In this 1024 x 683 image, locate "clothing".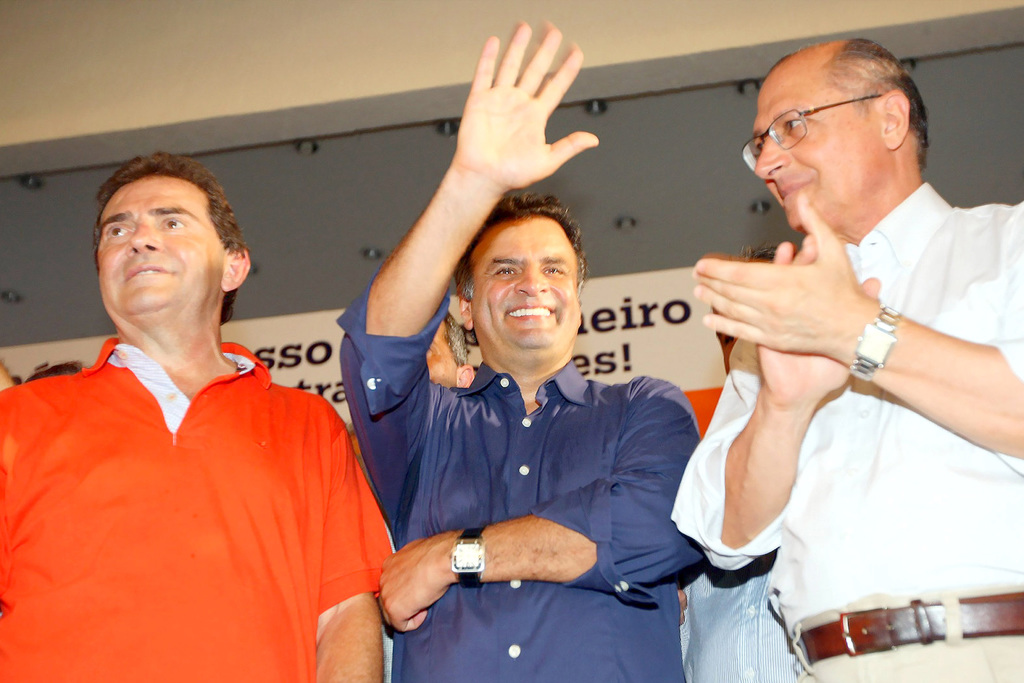
Bounding box: box=[791, 599, 1023, 682].
